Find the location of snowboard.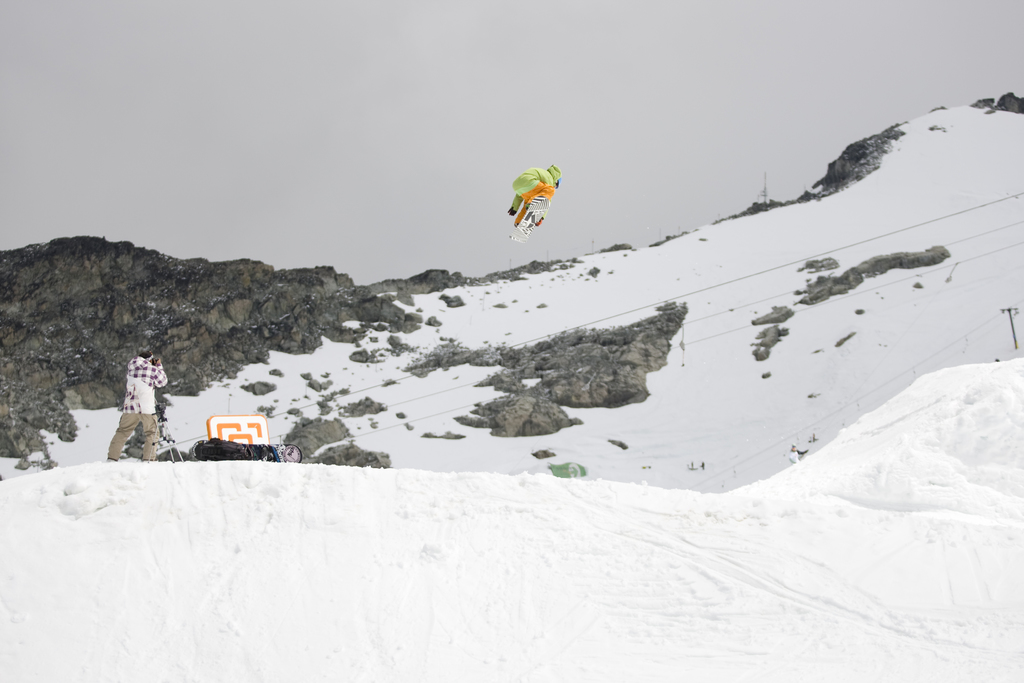
Location: (512, 194, 547, 242).
